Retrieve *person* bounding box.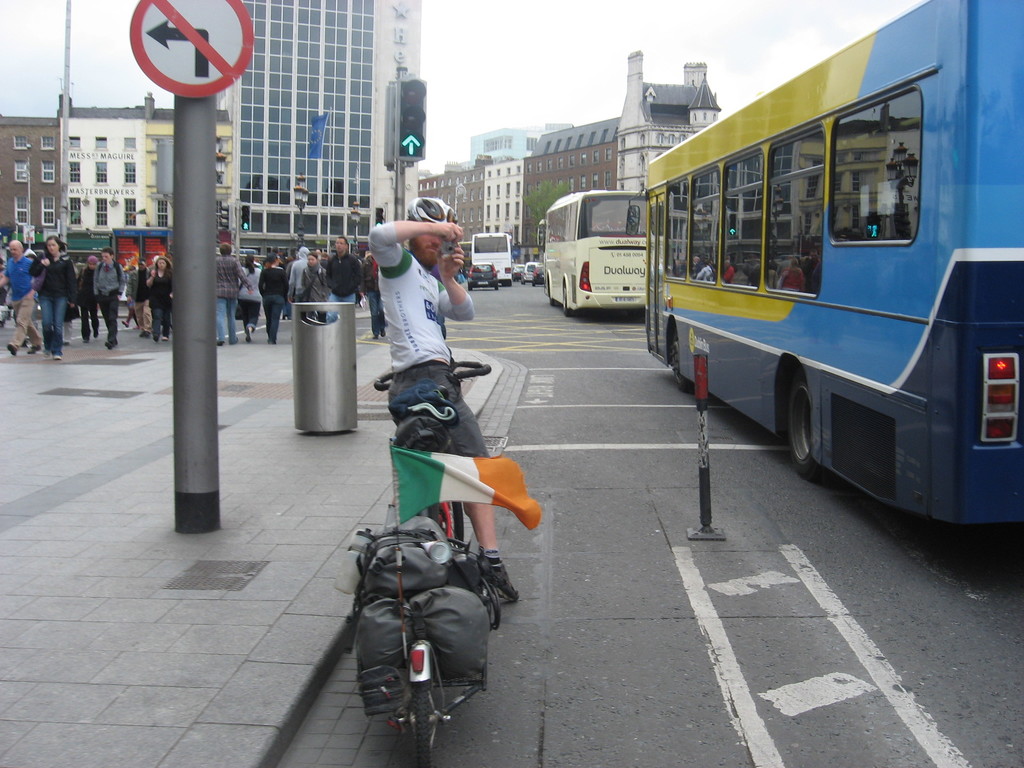
Bounding box: {"left": 0, "top": 241, "right": 40, "bottom": 355}.
